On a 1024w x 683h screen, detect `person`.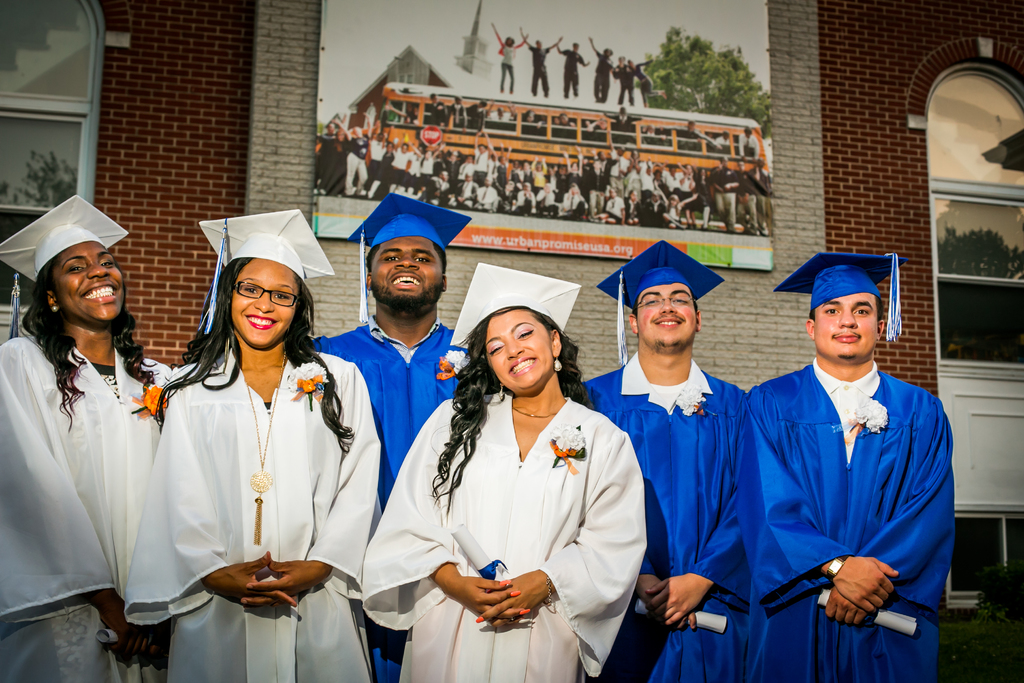
select_region(317, 193, 467, 502).
